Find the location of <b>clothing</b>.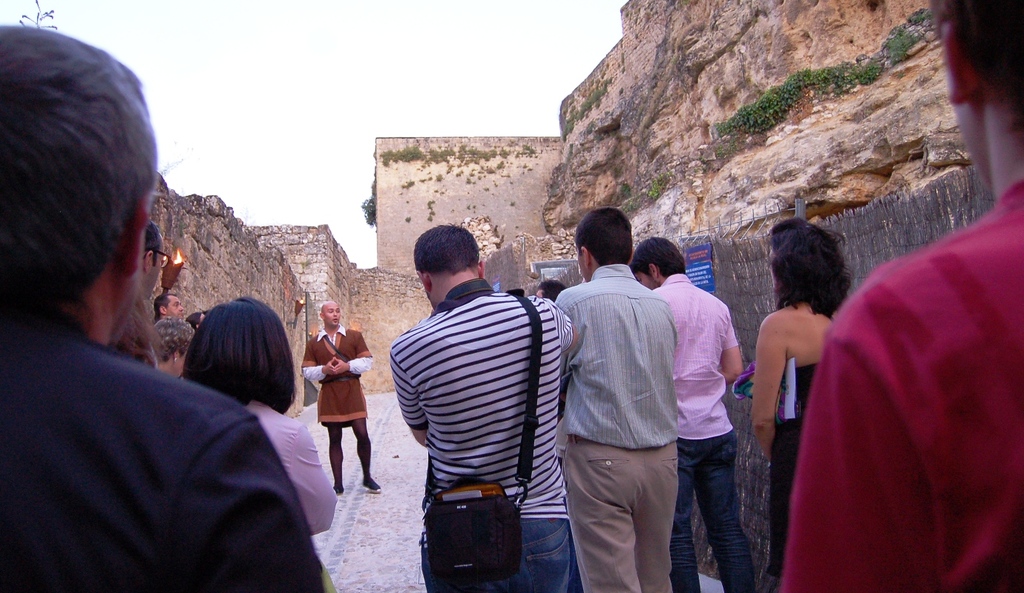
Location: <bbox>331, 410, 376, 491</bbox>.
